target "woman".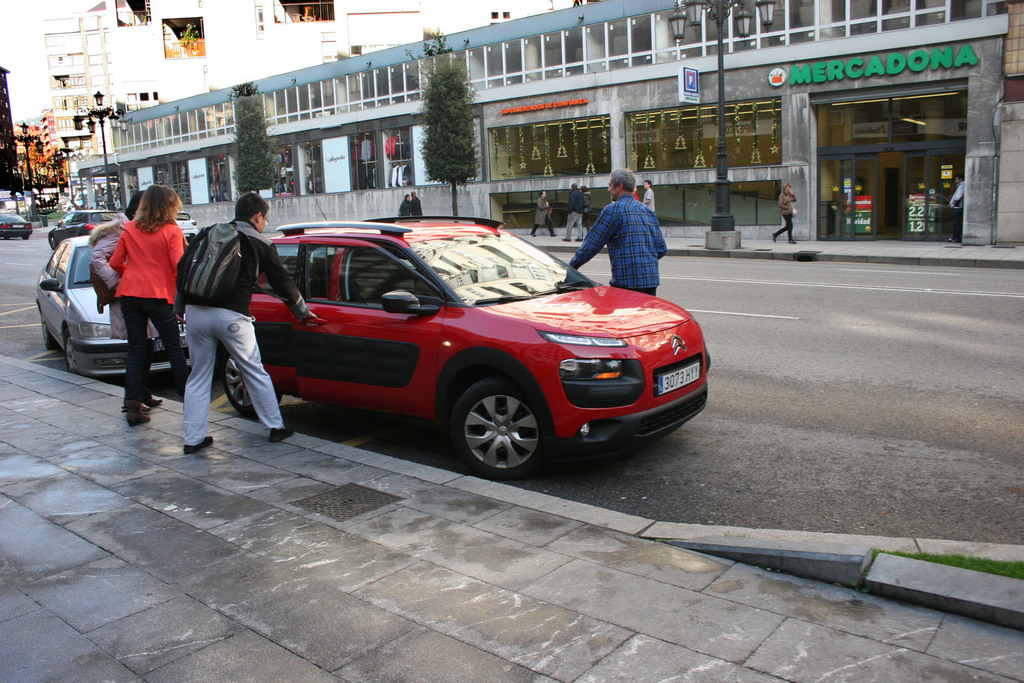
Target region: [771, 183, 797, 243].
